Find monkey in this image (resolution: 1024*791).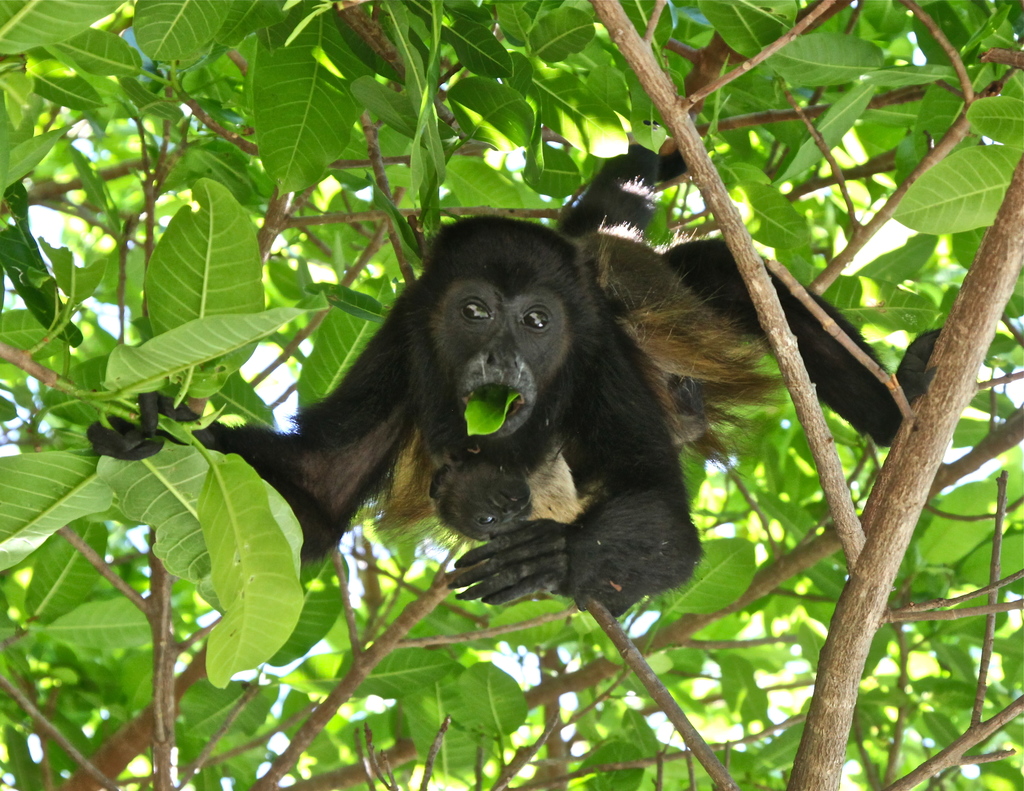
bbox(90, 211, 940, 616).
